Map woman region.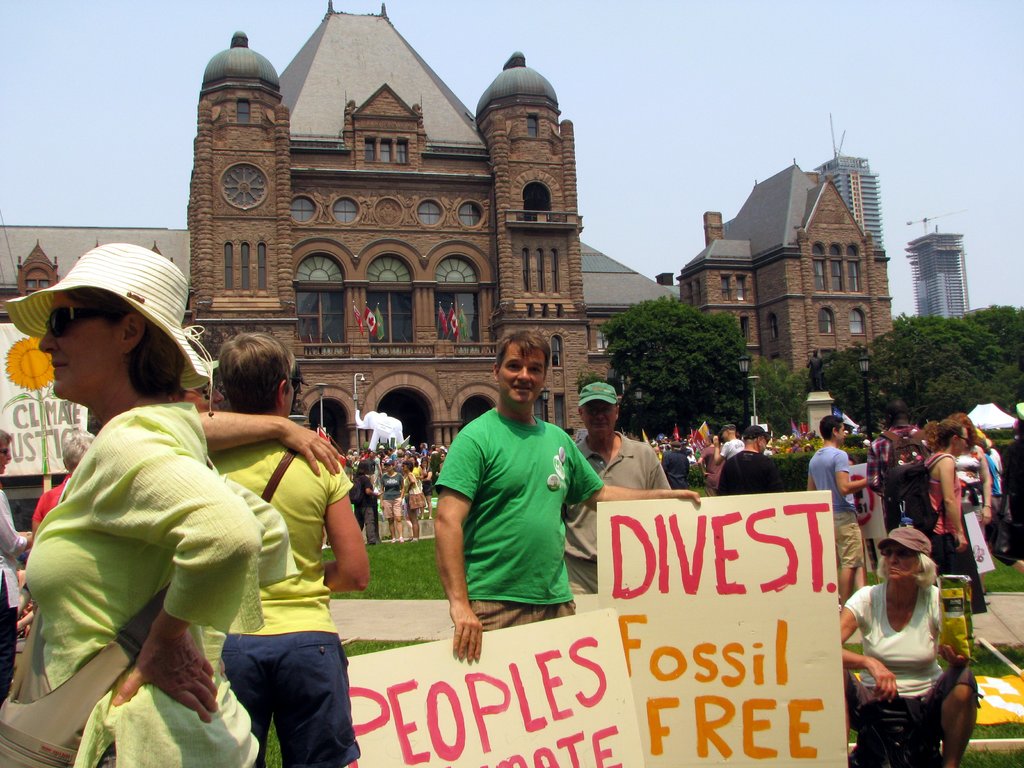
Mapped to x1=403, y1=460, x2=427, y2=538.
